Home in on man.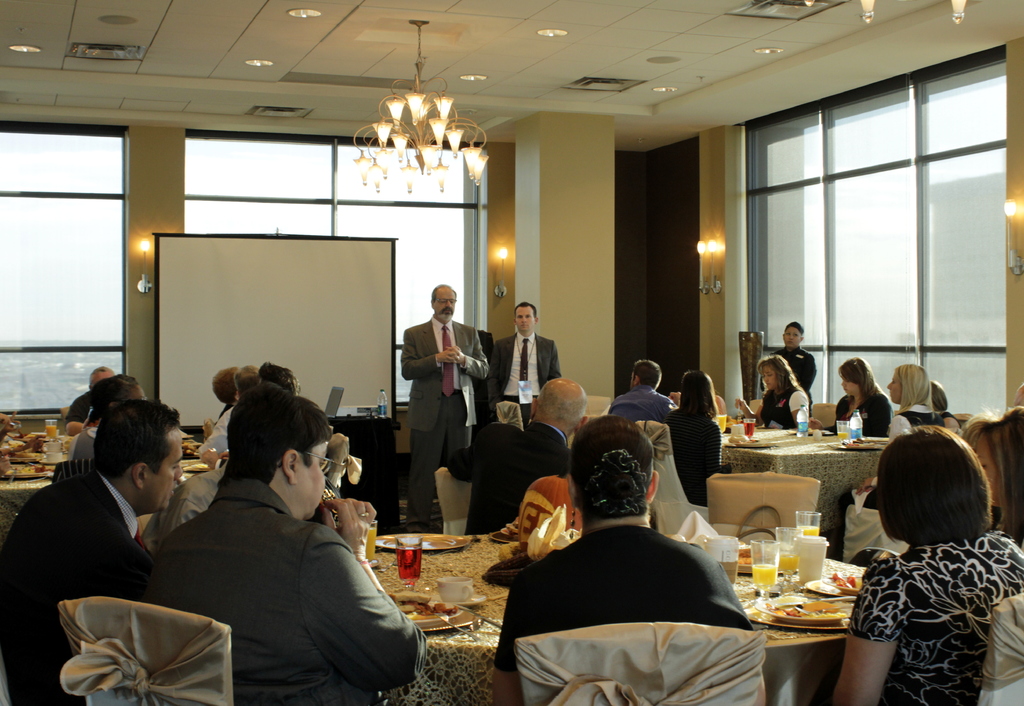
Homed in at box=[771, 319, 815, 405].
